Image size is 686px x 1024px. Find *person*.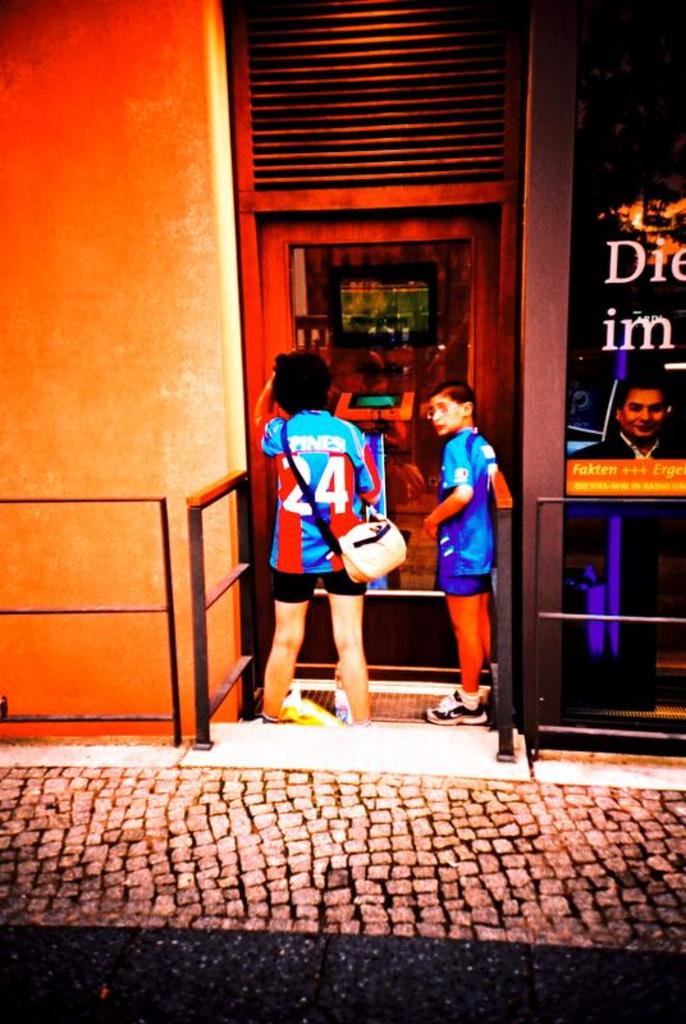
[left=568, top=379, right=685, bottom=462].
